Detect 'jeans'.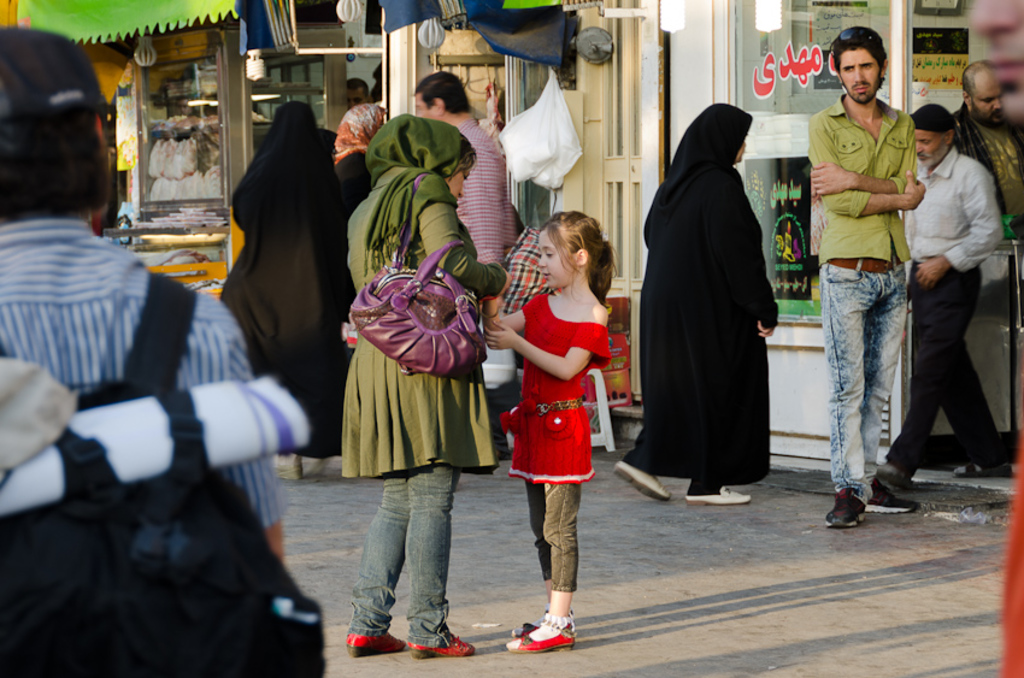
Detected at left=526, top=485, right=582, bottom=594.
